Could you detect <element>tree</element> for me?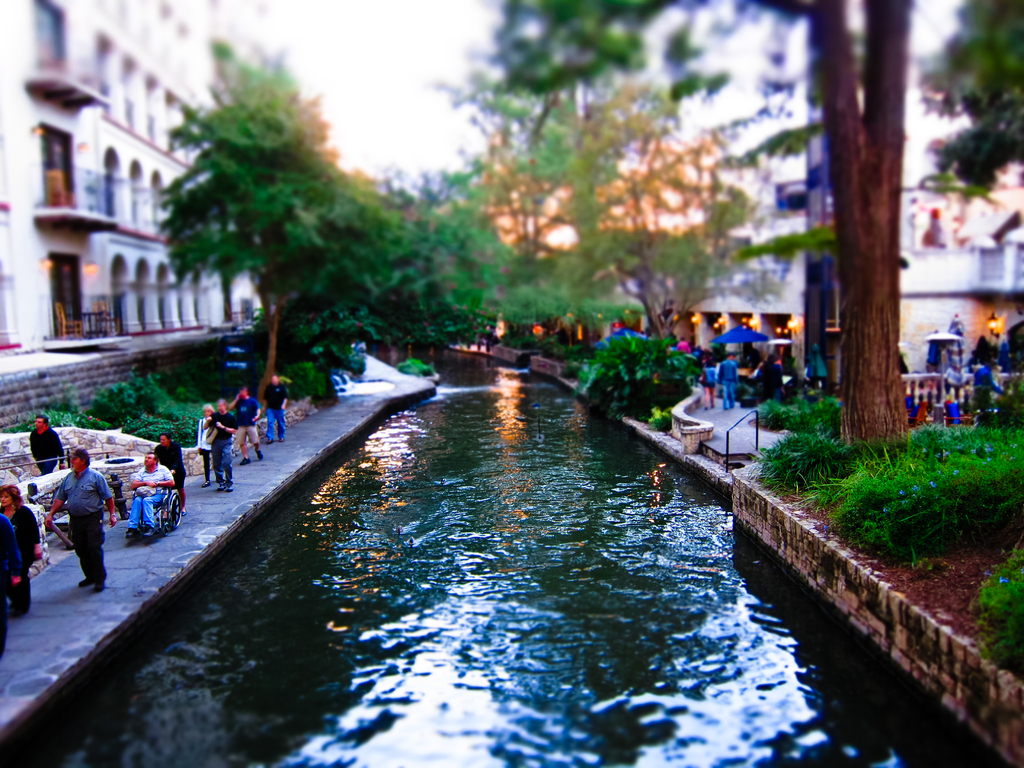
Detection result: [932, 0, 1023, 187].
